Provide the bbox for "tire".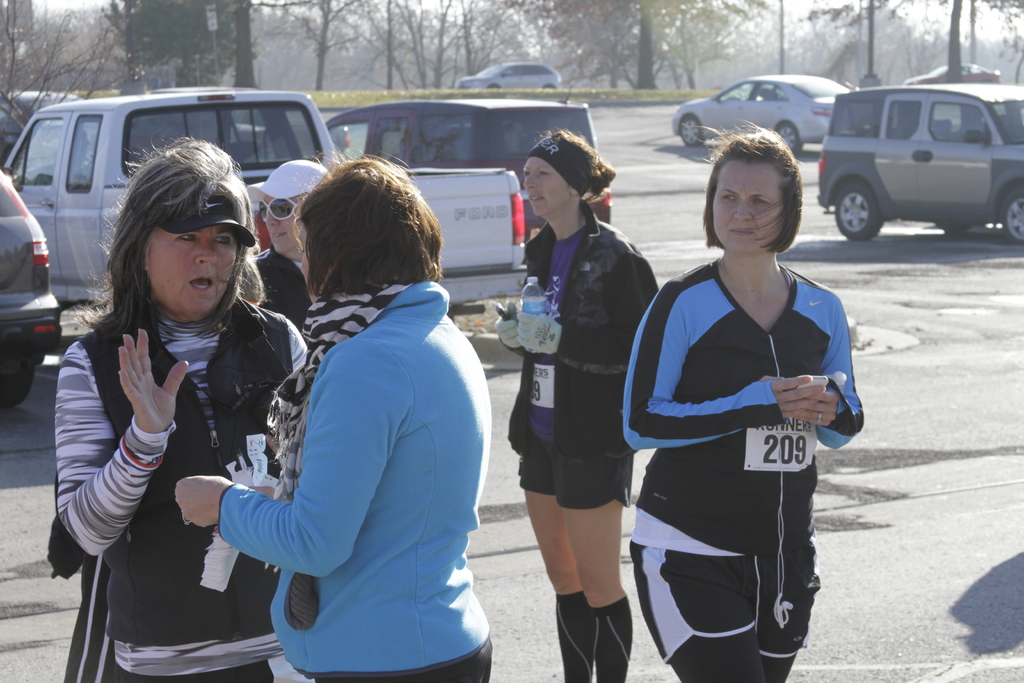
0 353 42 410.
